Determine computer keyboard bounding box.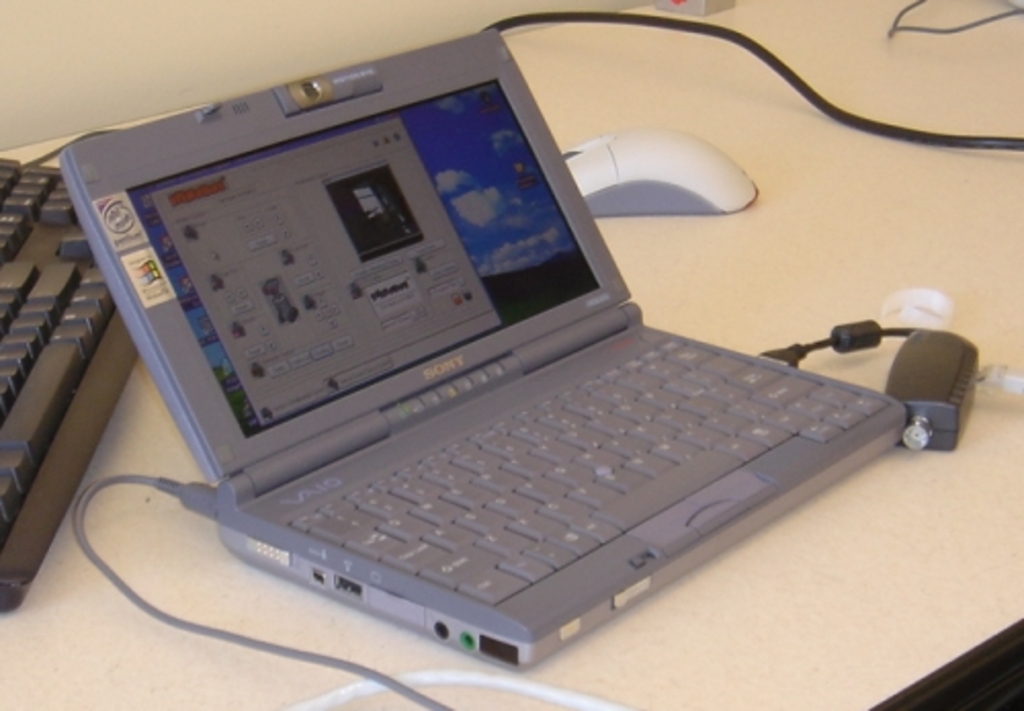
Determined: box=[283, 328, 891, 609].
